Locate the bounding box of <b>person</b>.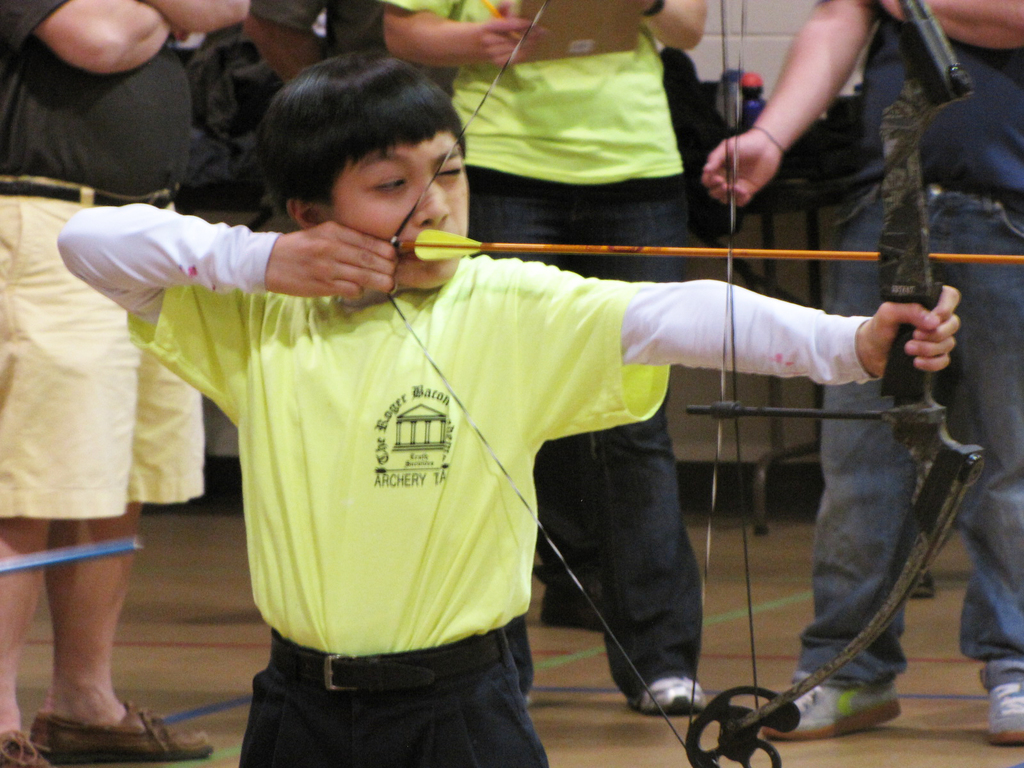
Bounding box: (701, 0, 1023, 751).
